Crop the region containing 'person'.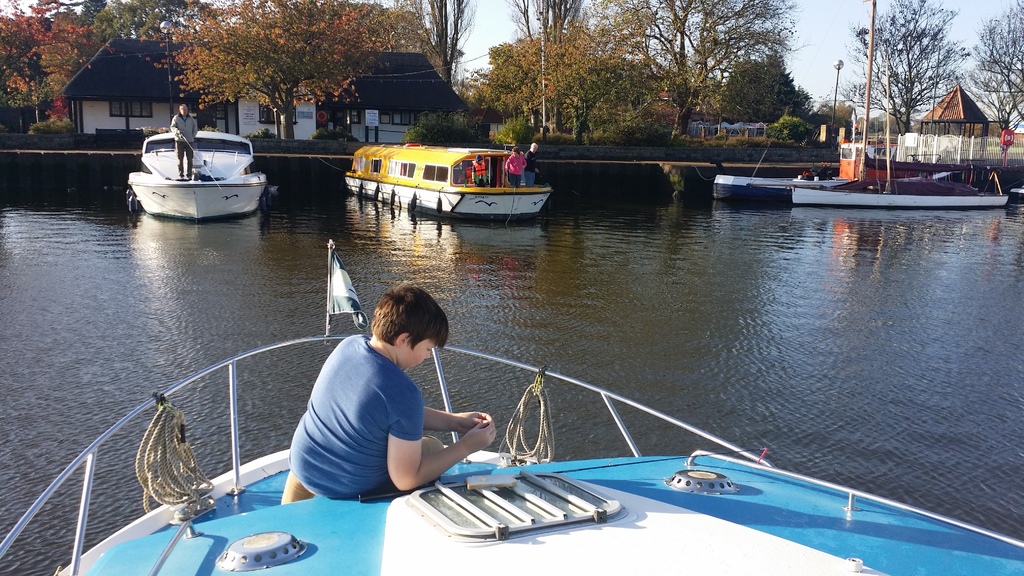
Crop region: region(170, 102, 196, 180).
